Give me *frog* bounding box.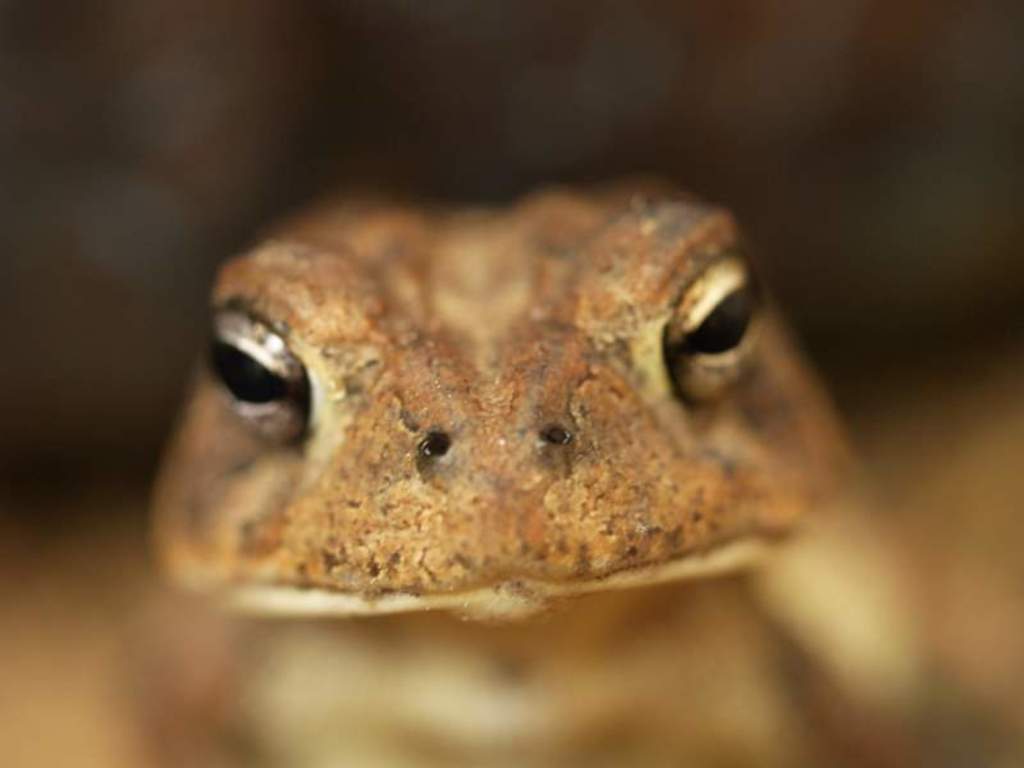
x1=0, y1=177, x2=1023, y2=767.
